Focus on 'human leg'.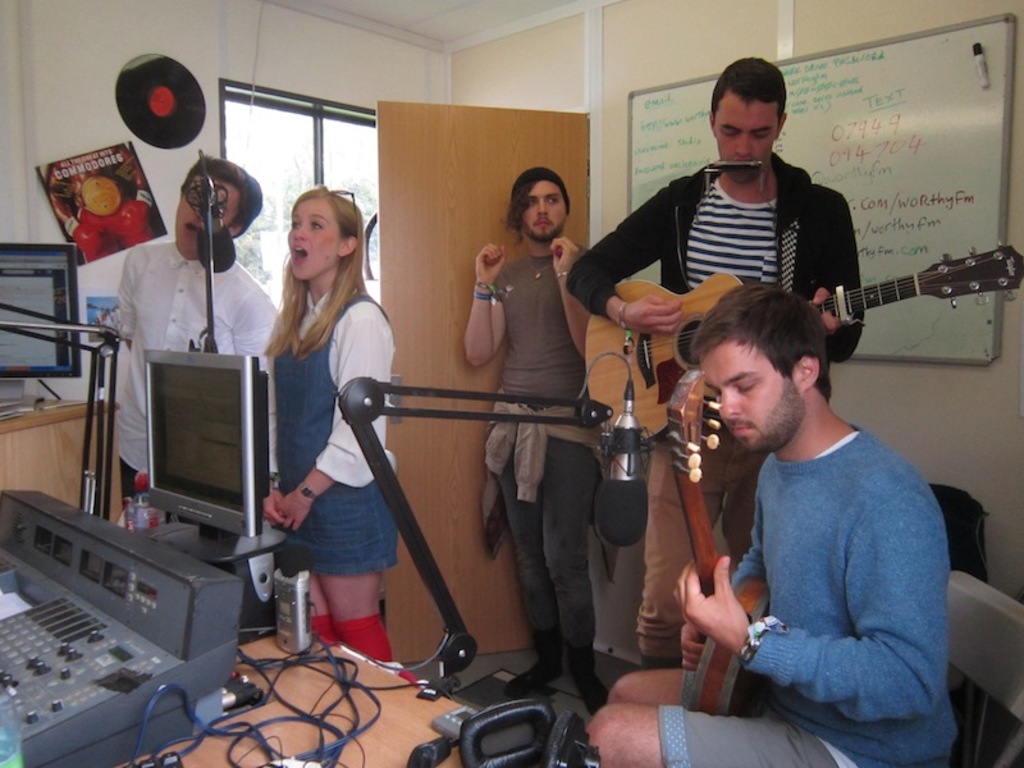
Focused at {"x1": 545, "y1": 439, "x2": 609, "y2": 714}.
